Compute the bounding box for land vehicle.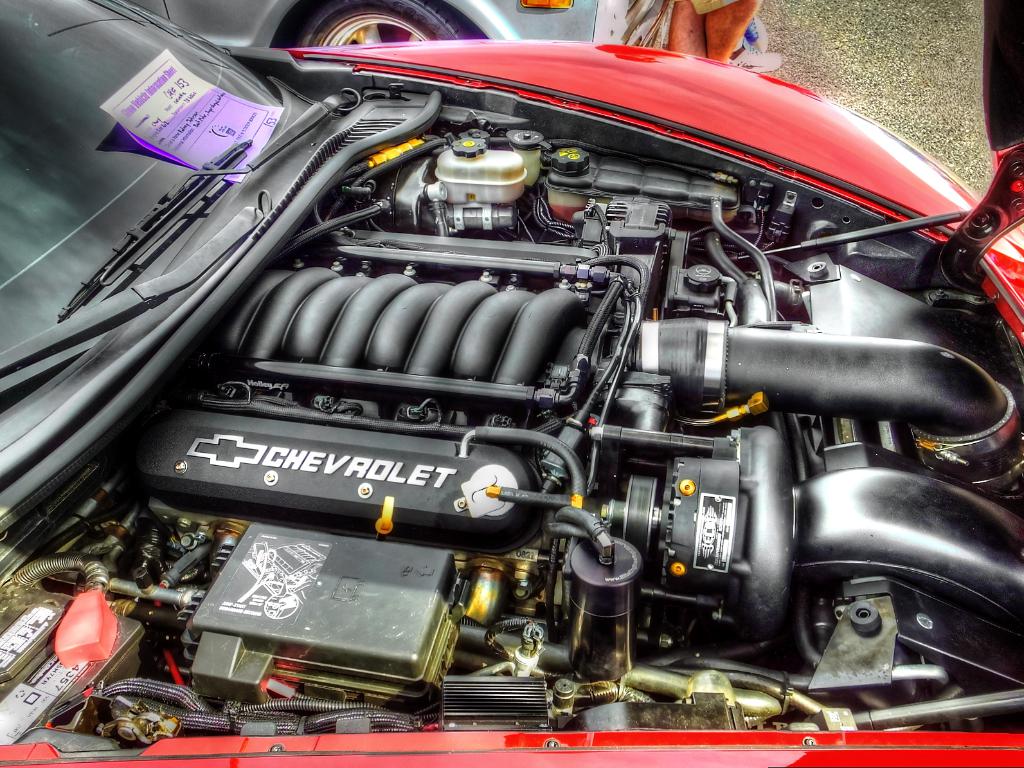
box(76, 10, 1023, 745).
